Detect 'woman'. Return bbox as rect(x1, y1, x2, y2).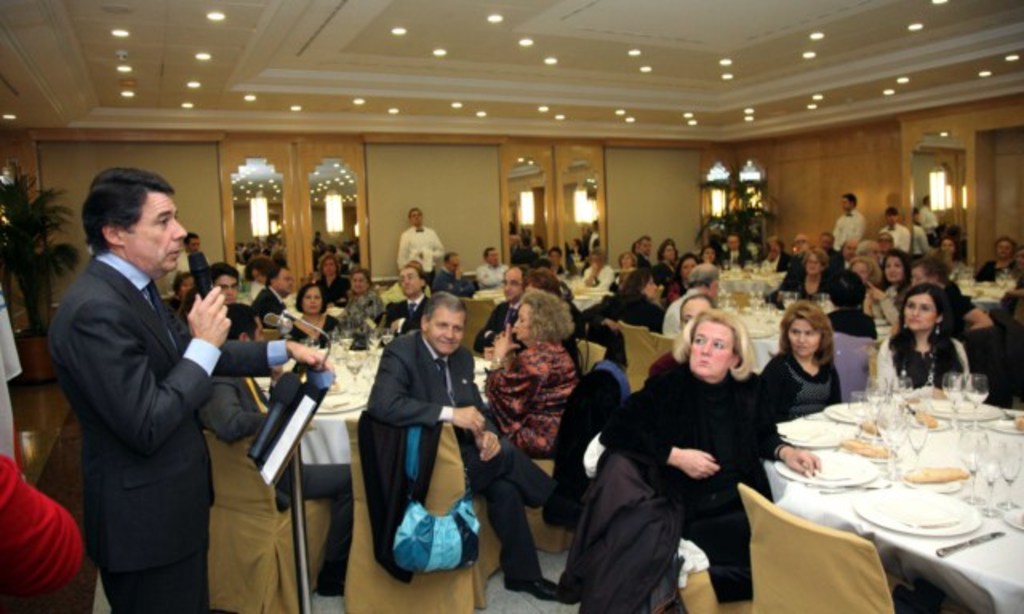
rect(888, 278, 982, 411).
